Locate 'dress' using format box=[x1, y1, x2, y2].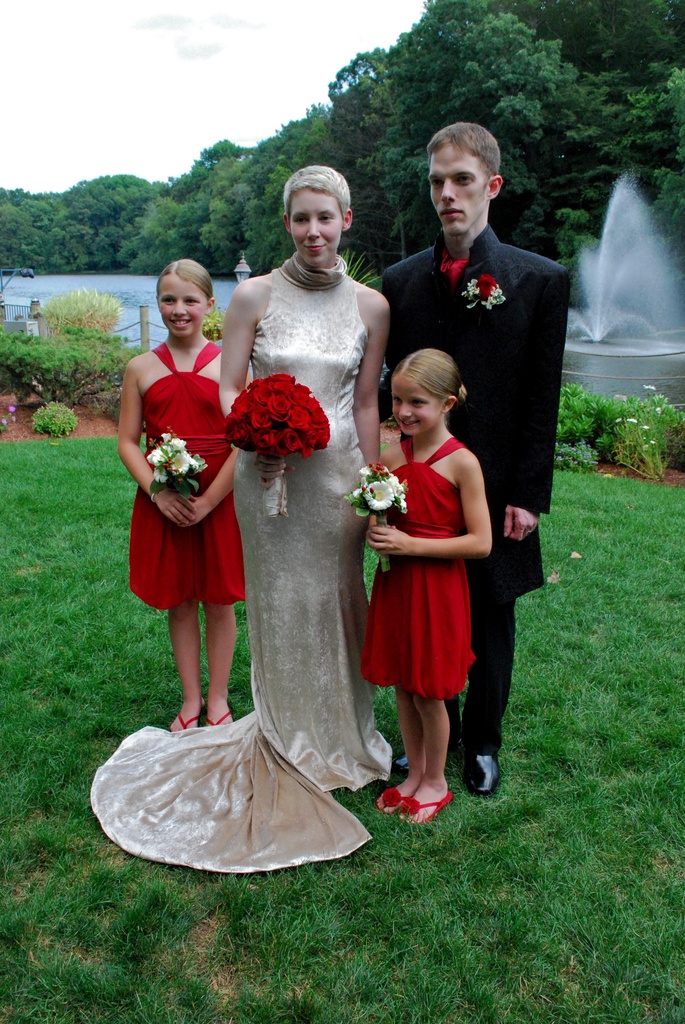
box=[88, 257, 394, 876].
